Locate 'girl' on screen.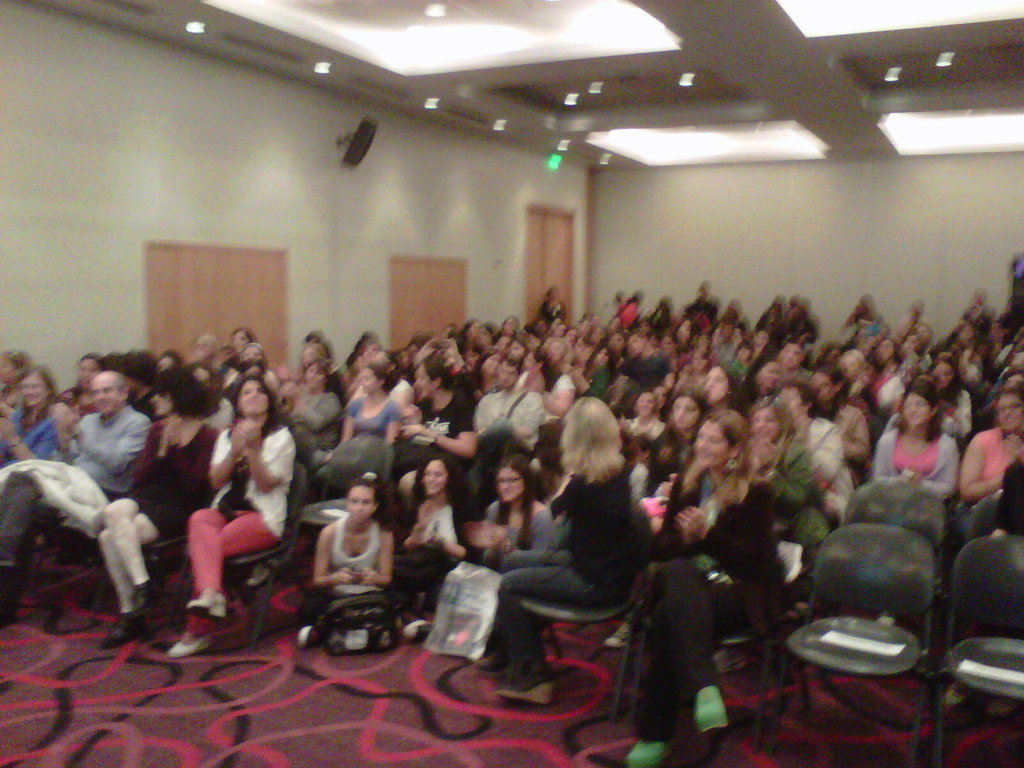
On screen at [97,365,208,630].
